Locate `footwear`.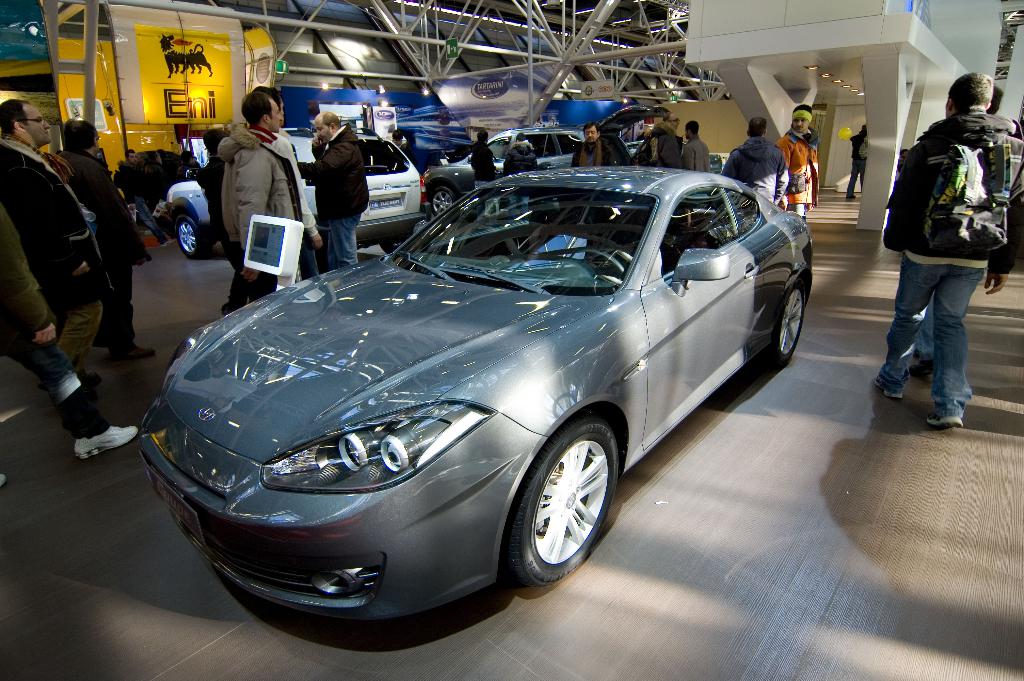
Bounding box: <box>74,426,138,461</box>.
